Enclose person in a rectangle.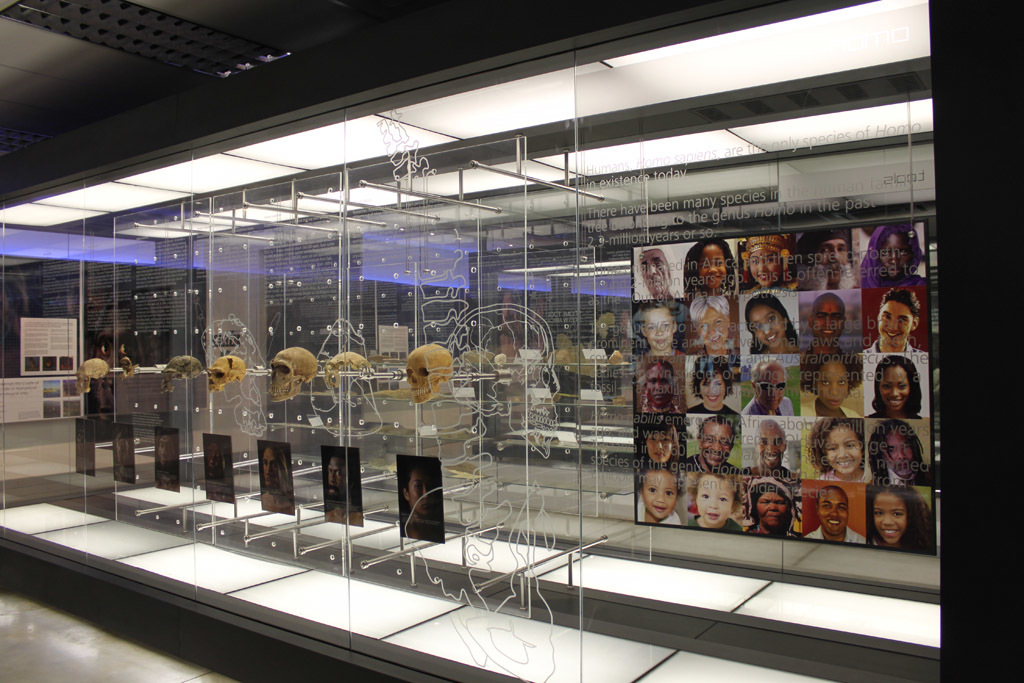
select_region(869, 492, 931, 552).
